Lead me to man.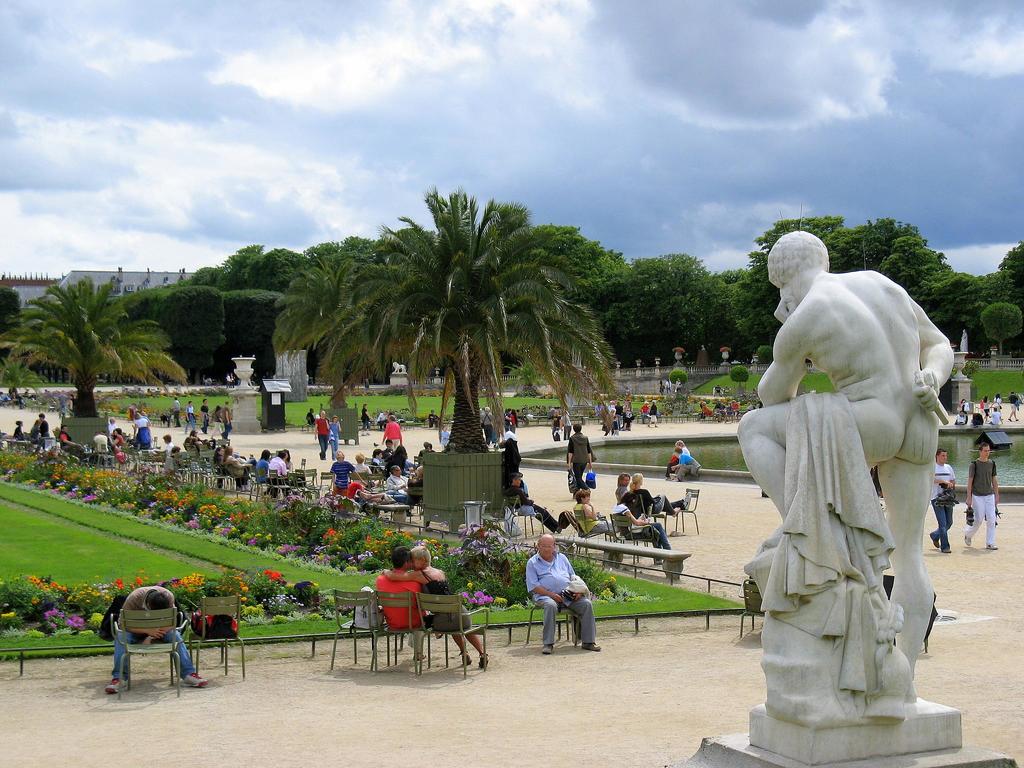
Lead to [268,454,288,488].
